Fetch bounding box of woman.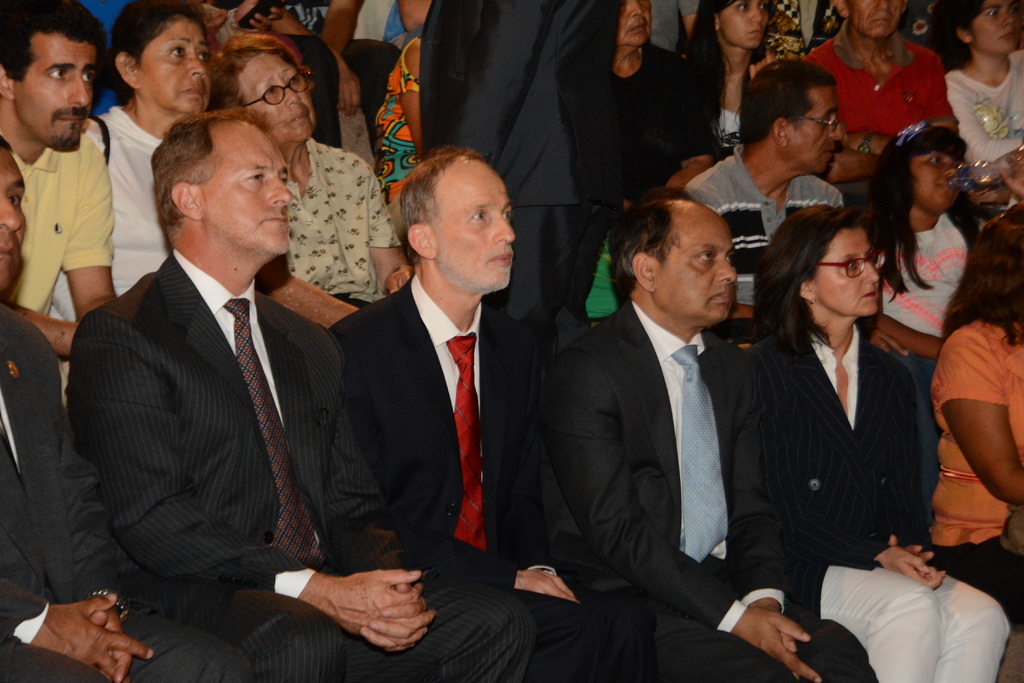
Bbox: crop(840, 120, 975, 412).
